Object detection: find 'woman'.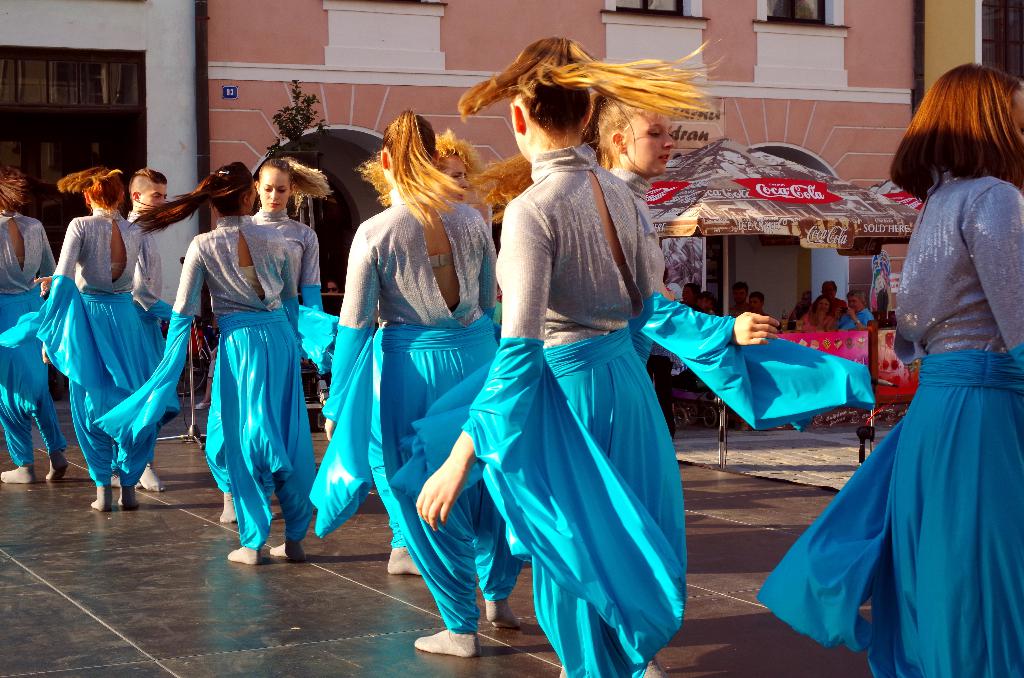
x1=321 y1=109 x2=522 y2=658.
